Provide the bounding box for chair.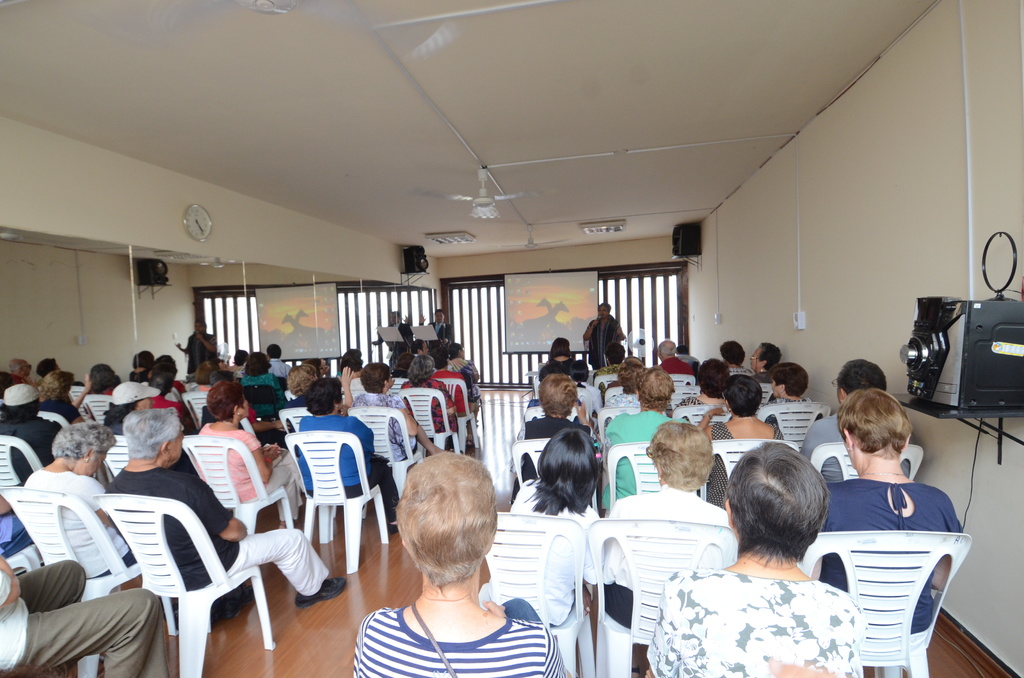
crop(0, 436, 44, 485).
